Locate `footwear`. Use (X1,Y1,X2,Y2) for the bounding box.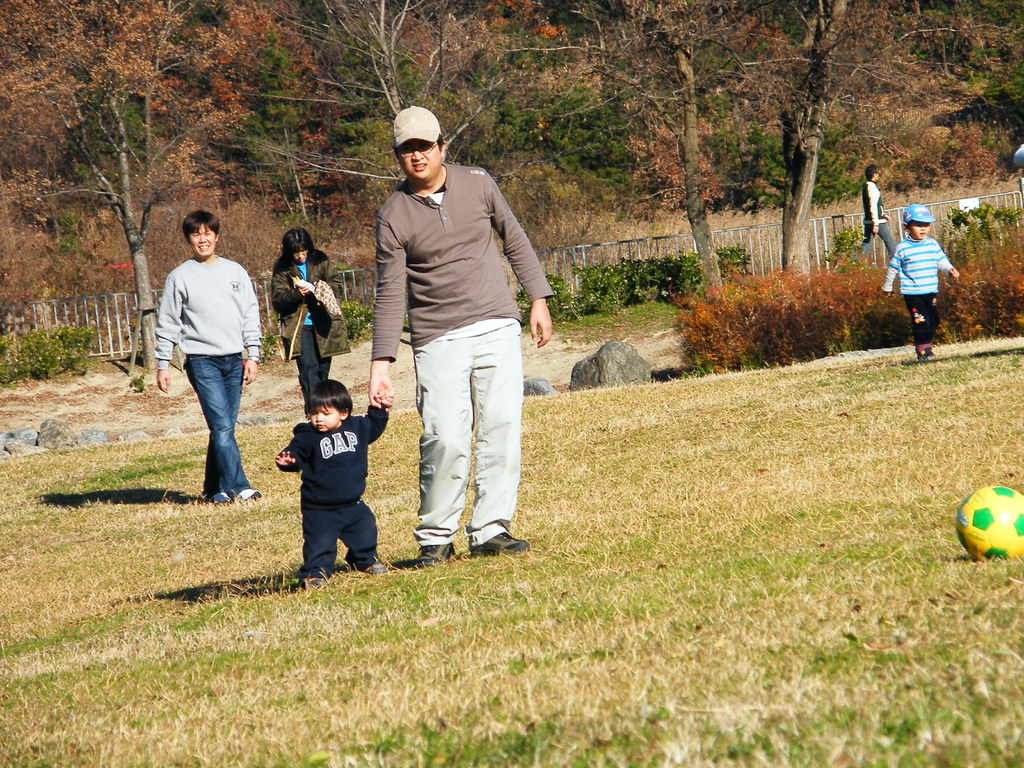
(362,559,387,573).
